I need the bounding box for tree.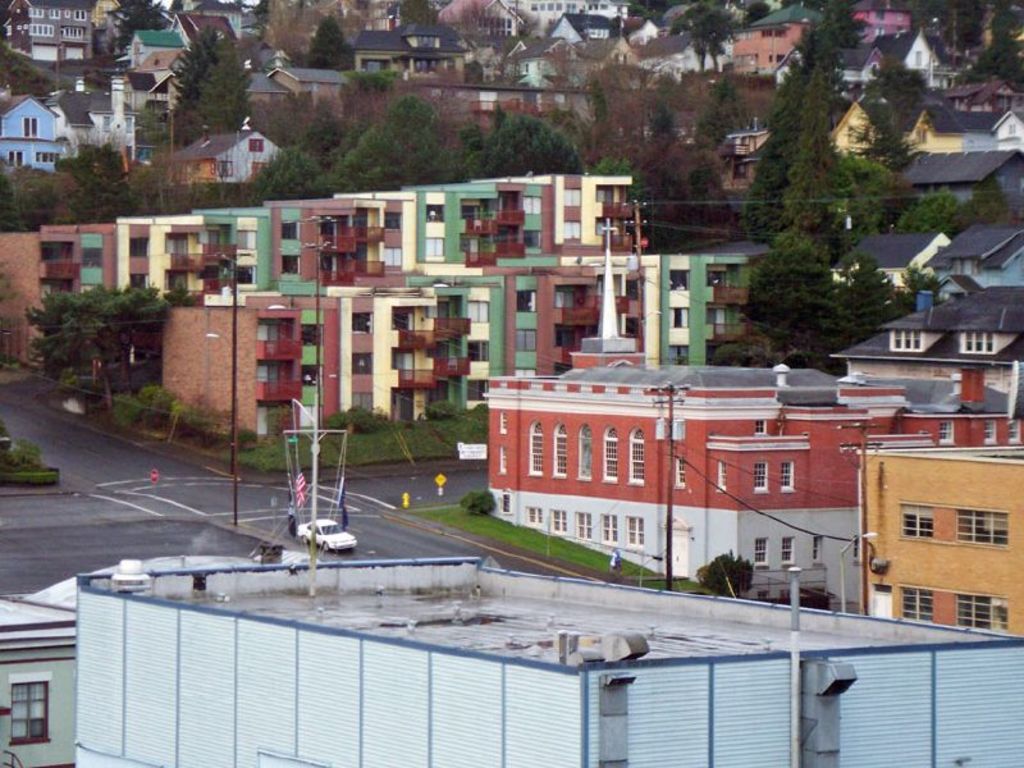
Here it is: bbox(742, 6, 769, 24).
